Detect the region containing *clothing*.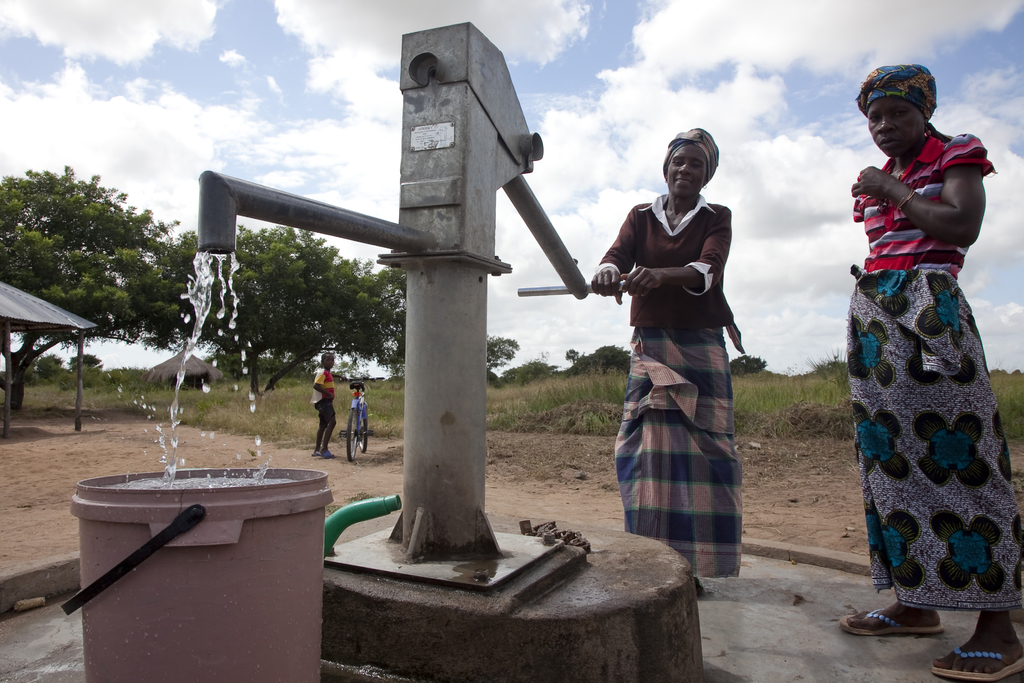
rect(317, 406, 343, 431).
